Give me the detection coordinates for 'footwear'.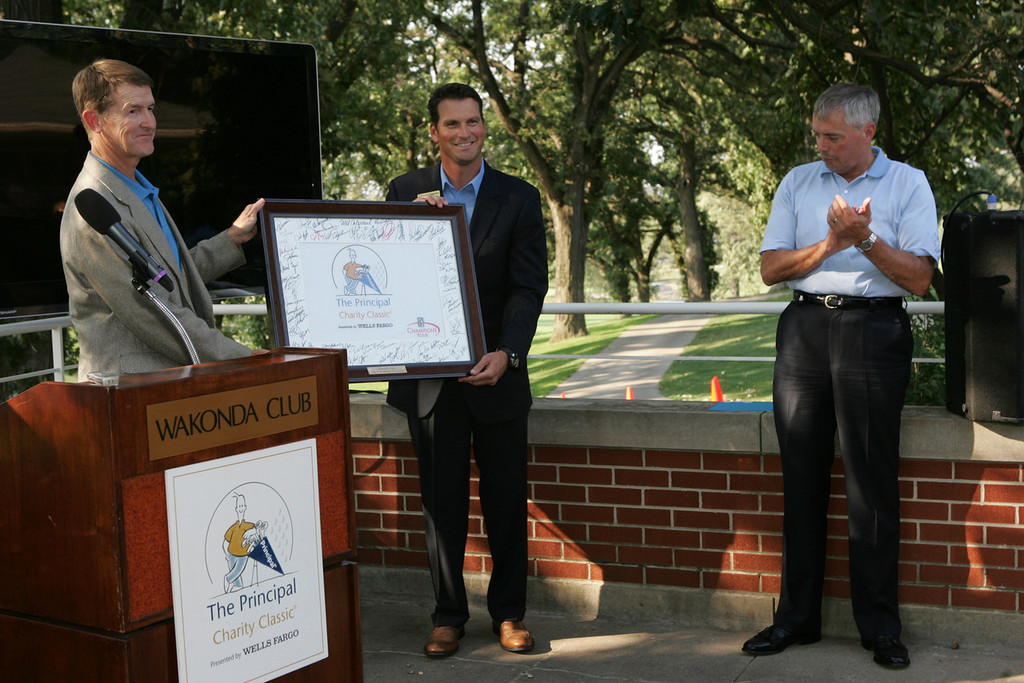
(x1=496, y1=617, x2=536, y2=652).
